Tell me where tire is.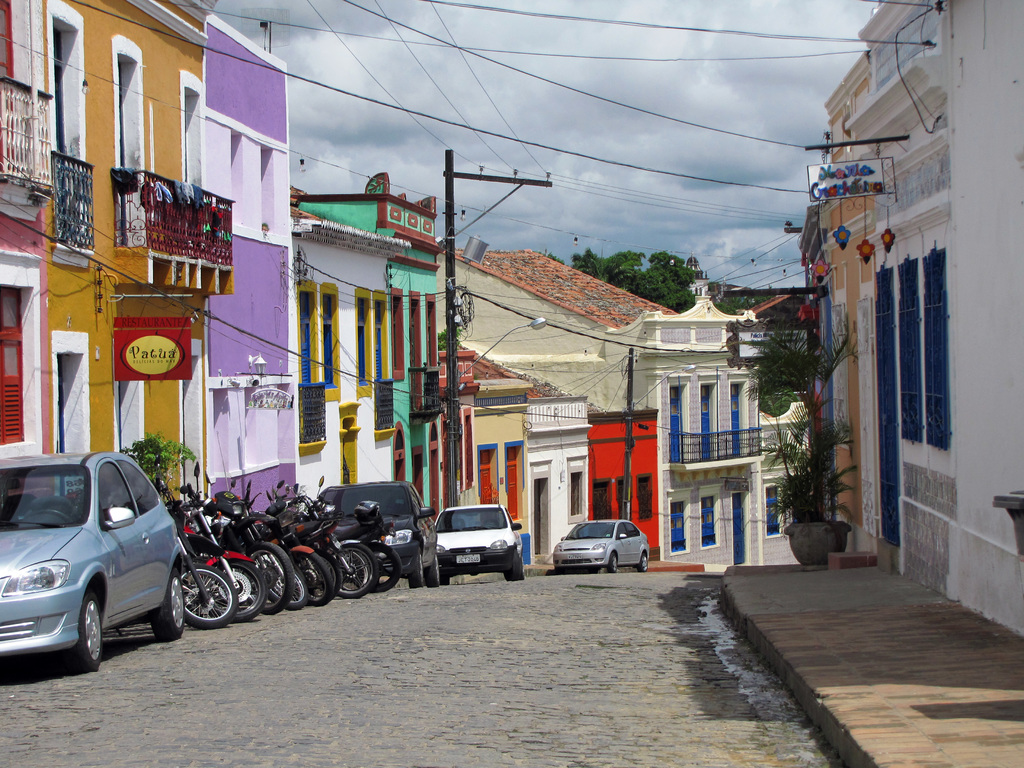
tire is at [left=182, top=563, right=236, bottom=629].
